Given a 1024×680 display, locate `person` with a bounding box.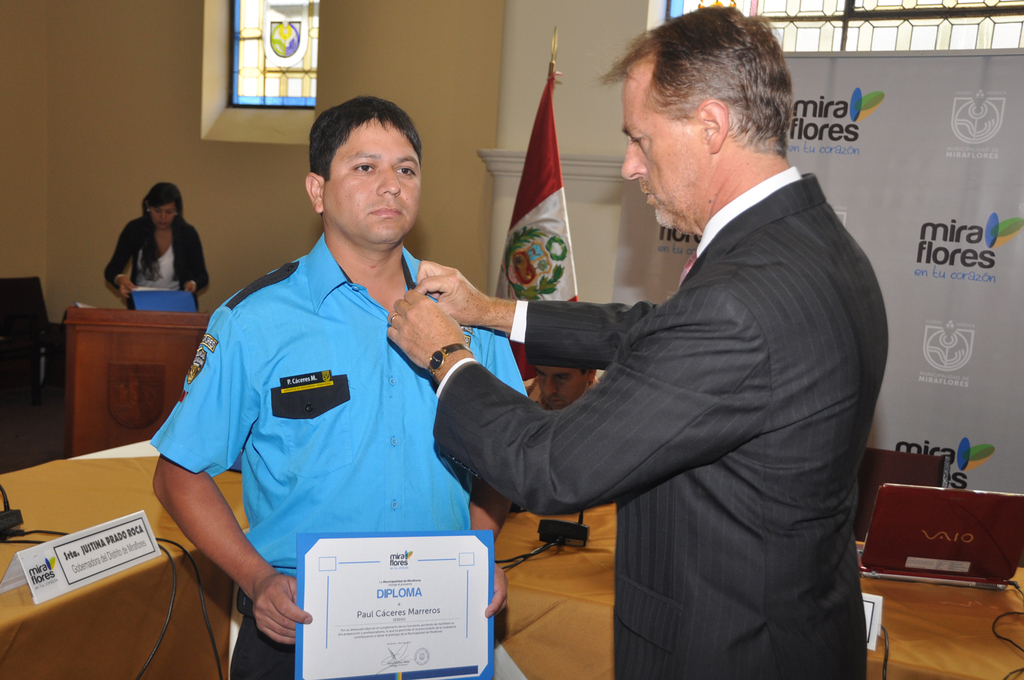
Located: (103,178,220,313).
